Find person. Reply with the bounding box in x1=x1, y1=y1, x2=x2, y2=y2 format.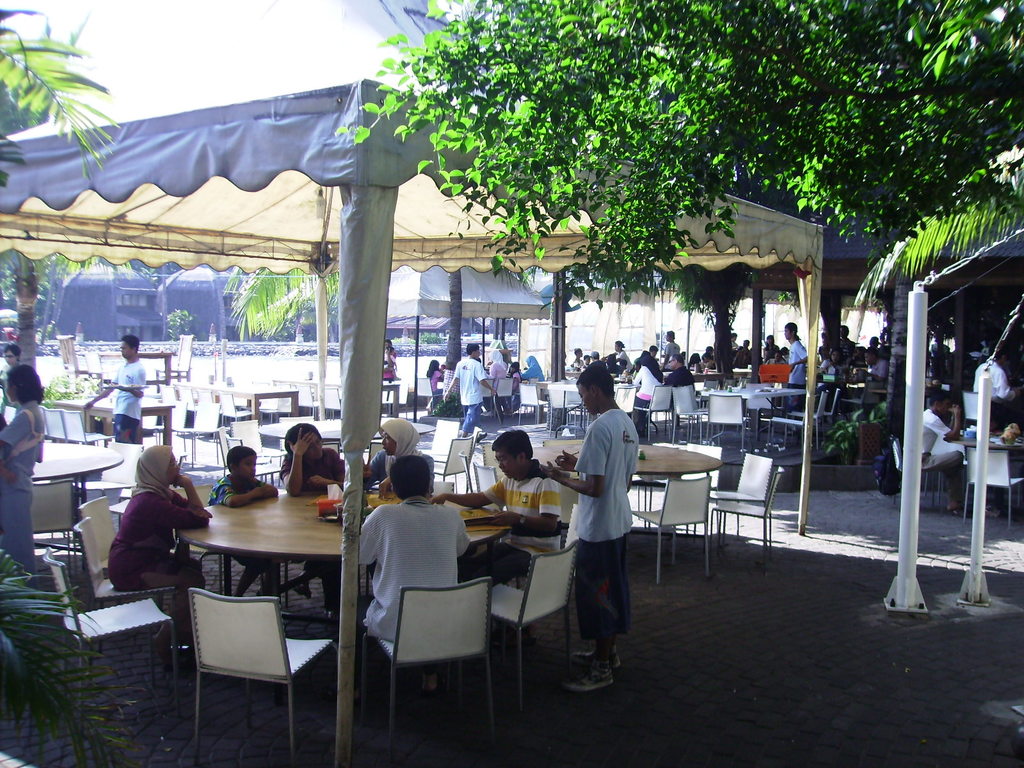
x1=650, y1=344, x2=659, y2=356.
